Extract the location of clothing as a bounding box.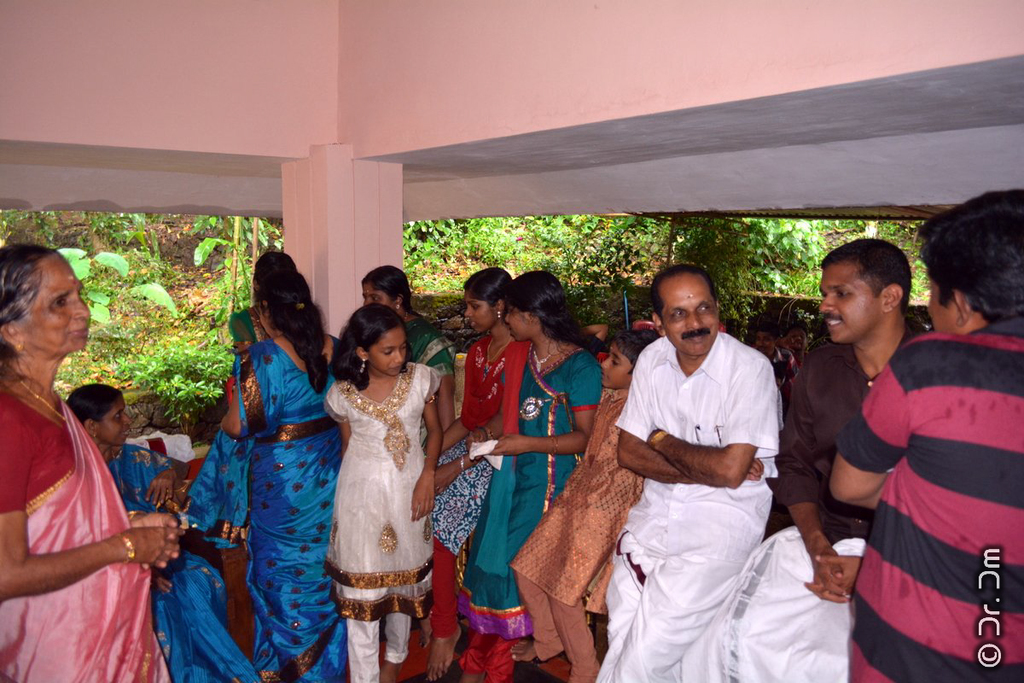
box(96, 437, 259, 682).
